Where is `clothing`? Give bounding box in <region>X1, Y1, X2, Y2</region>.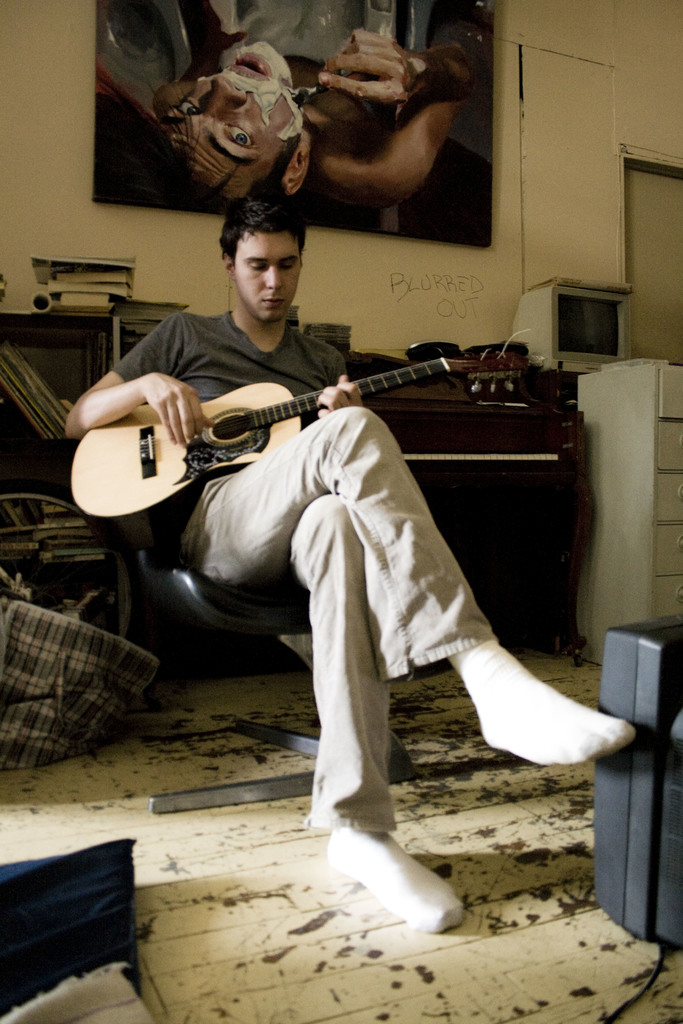
<region>115, 316, 492, 837</region>.
